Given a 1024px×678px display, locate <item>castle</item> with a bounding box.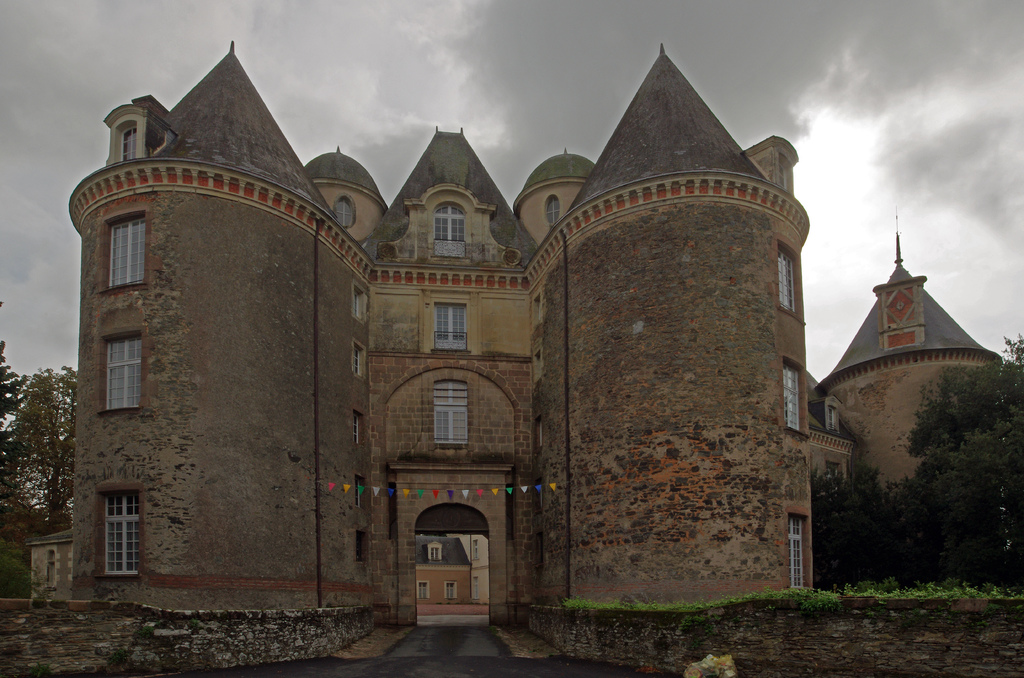
Located: (0, 38, 1023, 677).
